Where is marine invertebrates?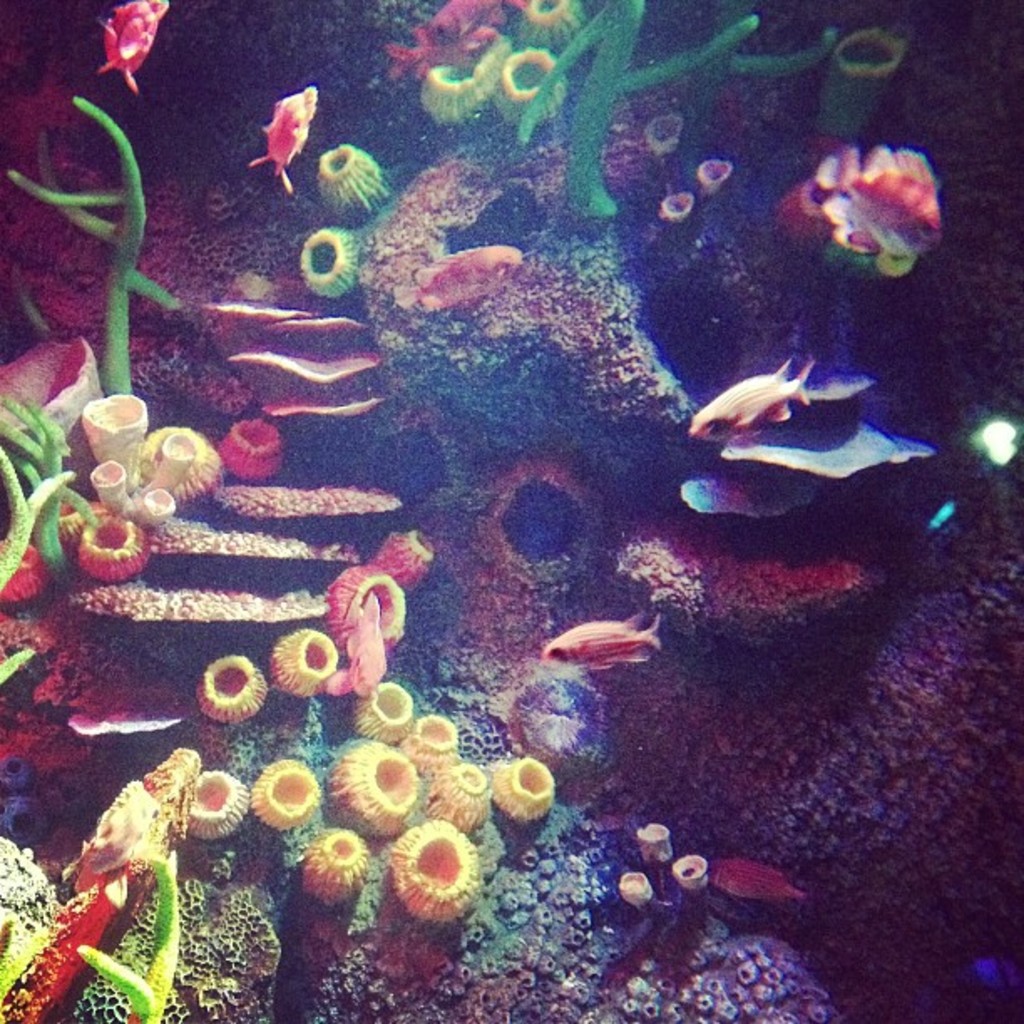
bbox(686, 360, 818, 443).
